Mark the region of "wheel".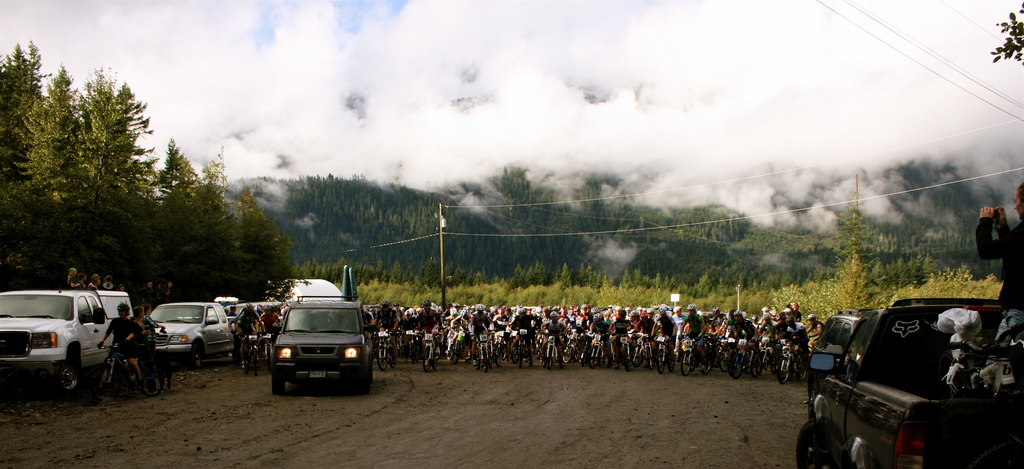
Region: <region>354, 366, 369, 391</region>.
